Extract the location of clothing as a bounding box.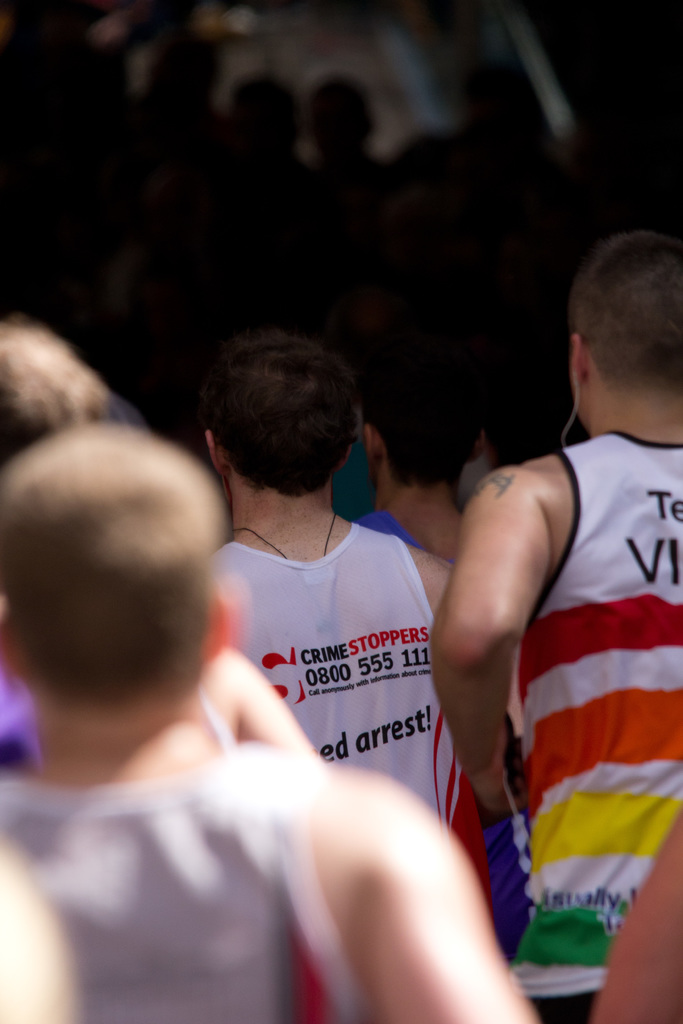
[520, 435, 682, 1023].
